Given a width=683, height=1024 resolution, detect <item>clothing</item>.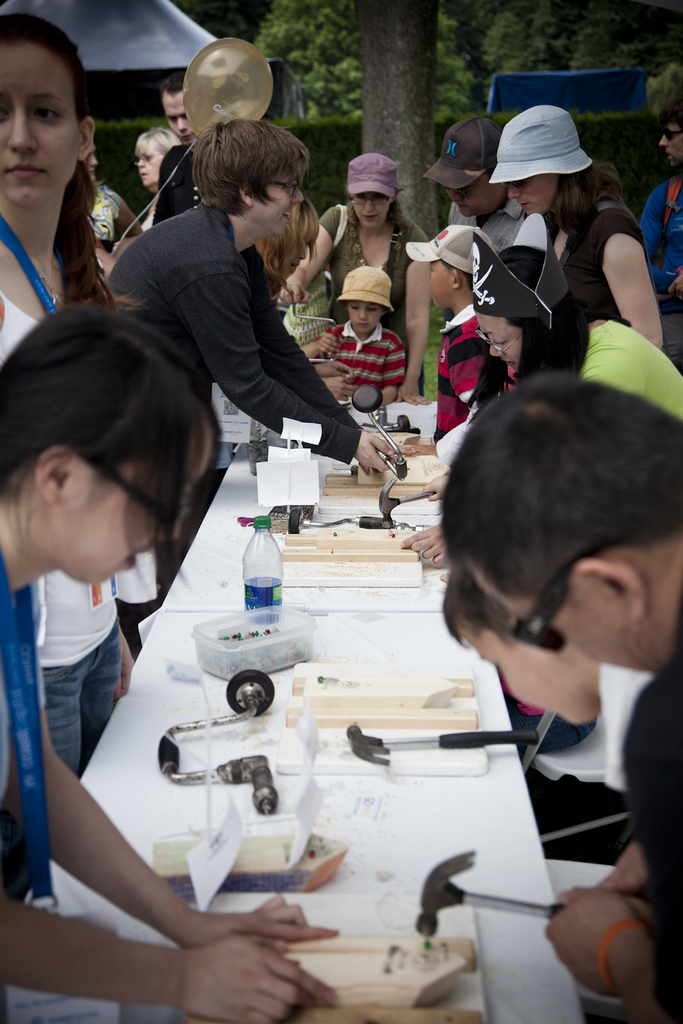
[left=0, top=263, right=120, bottom=785].
